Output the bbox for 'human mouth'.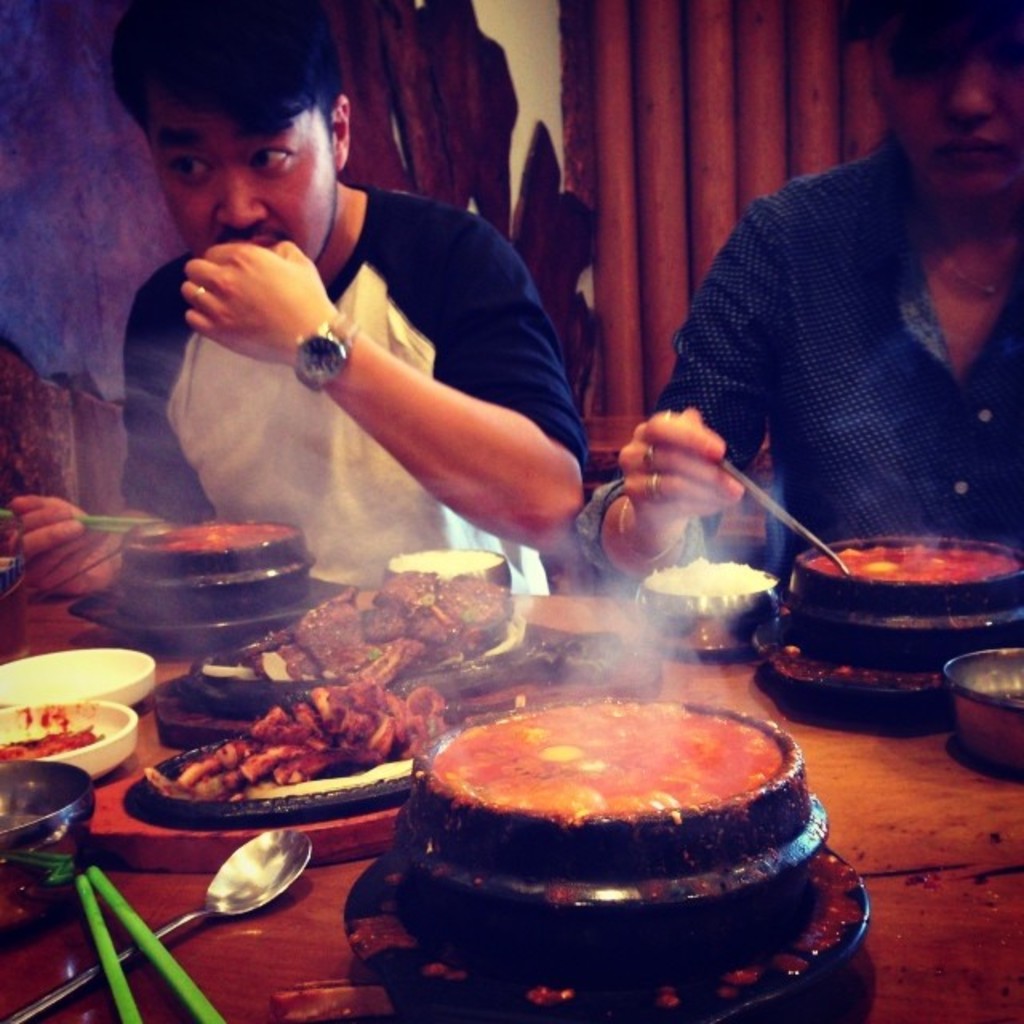
[933,138,1006,166].
